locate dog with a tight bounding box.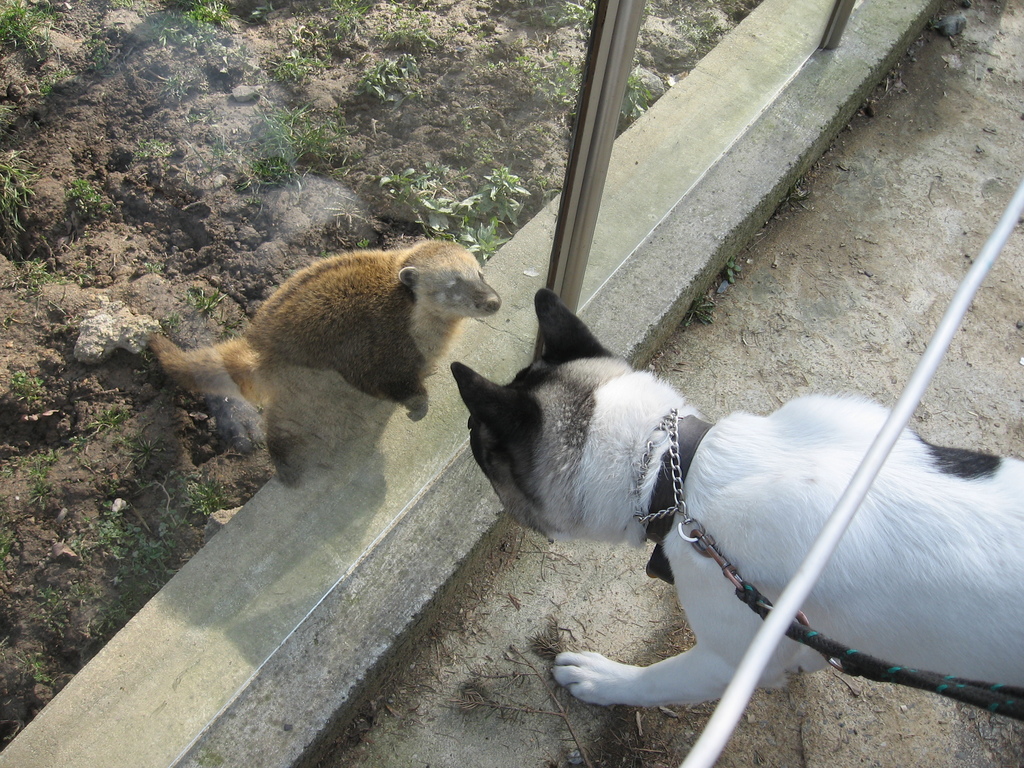
{"x1": 447, "y1": 289, "x2": 1023, "y2": 707}.
